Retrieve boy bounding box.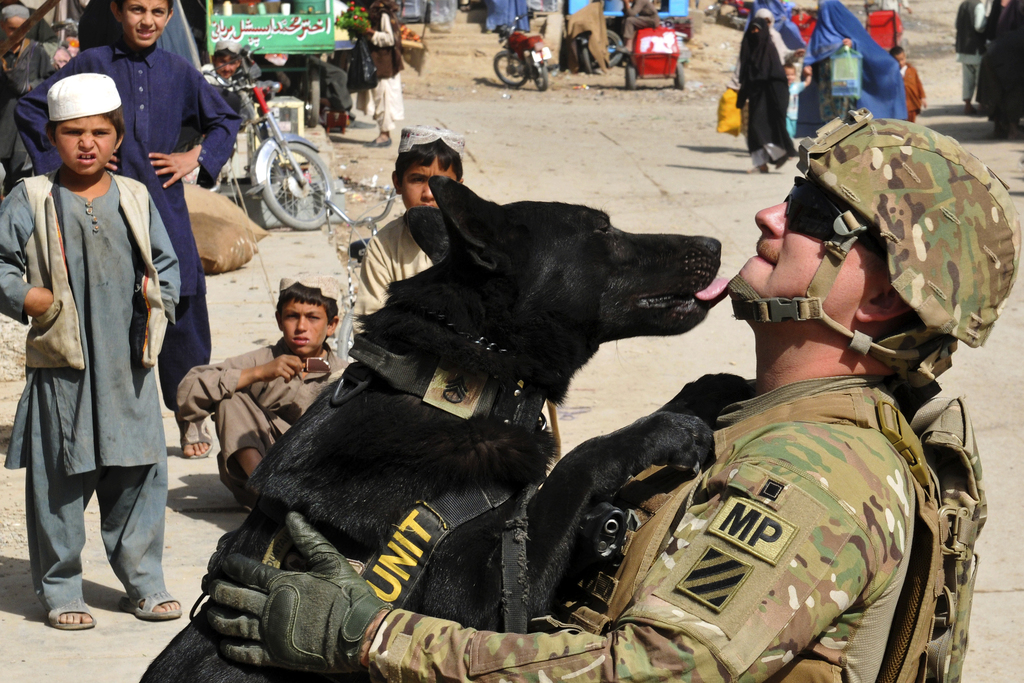
Bounding box: {"left": 175, "top": 267, "right": 362, "bottom": 514}.
